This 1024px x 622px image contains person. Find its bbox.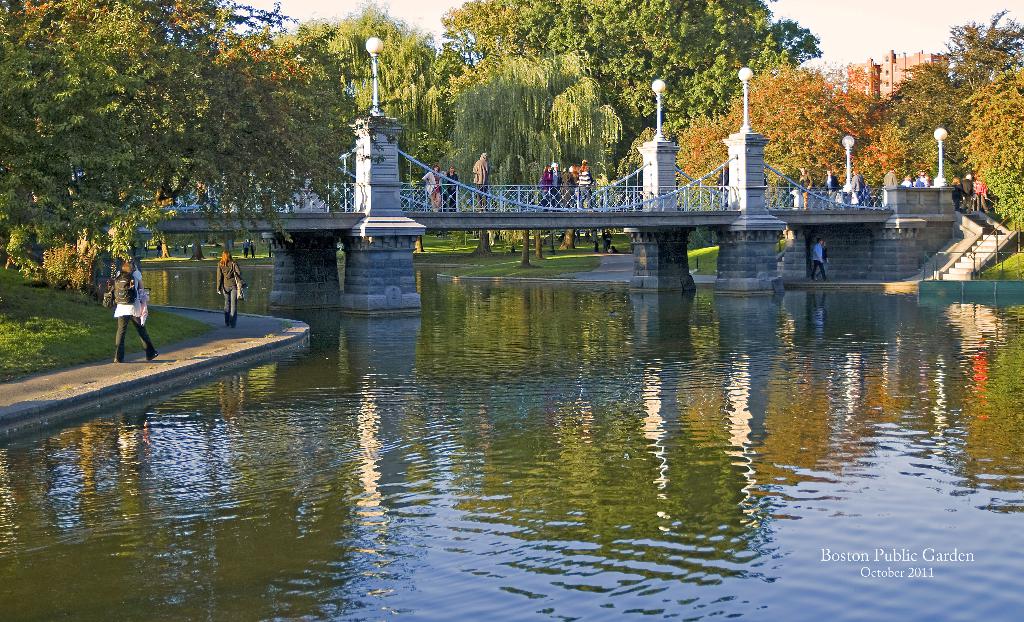
<bbox>804, 233, 833, 282</bbox>.
